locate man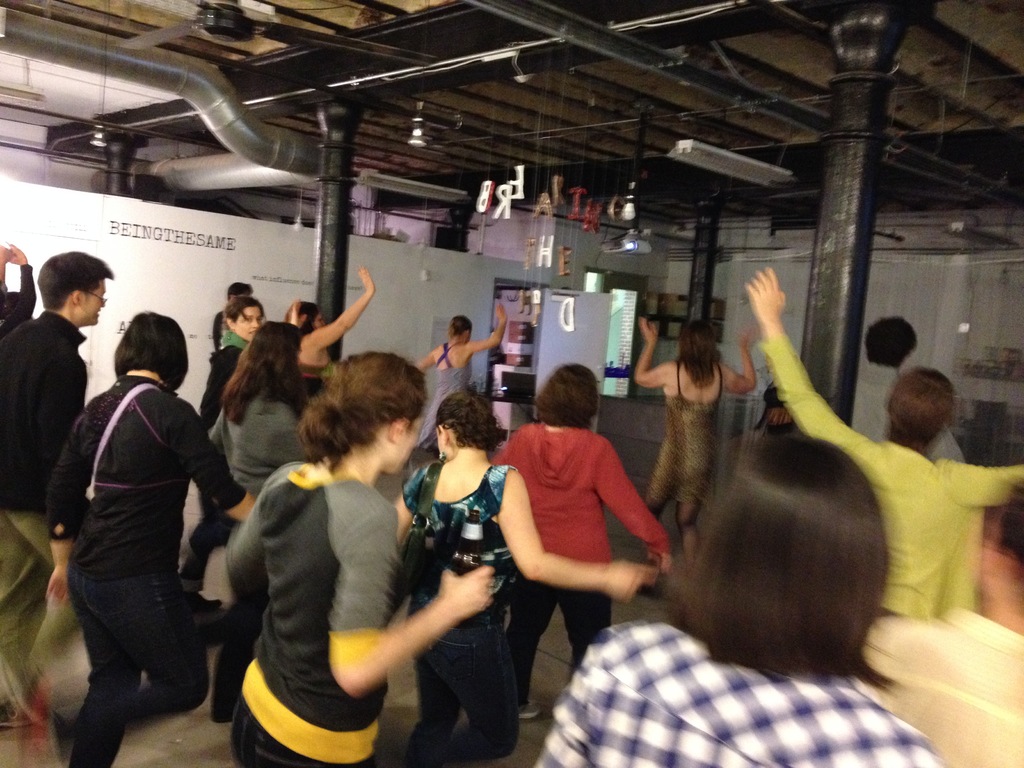
(4, 250, 110, 493)
